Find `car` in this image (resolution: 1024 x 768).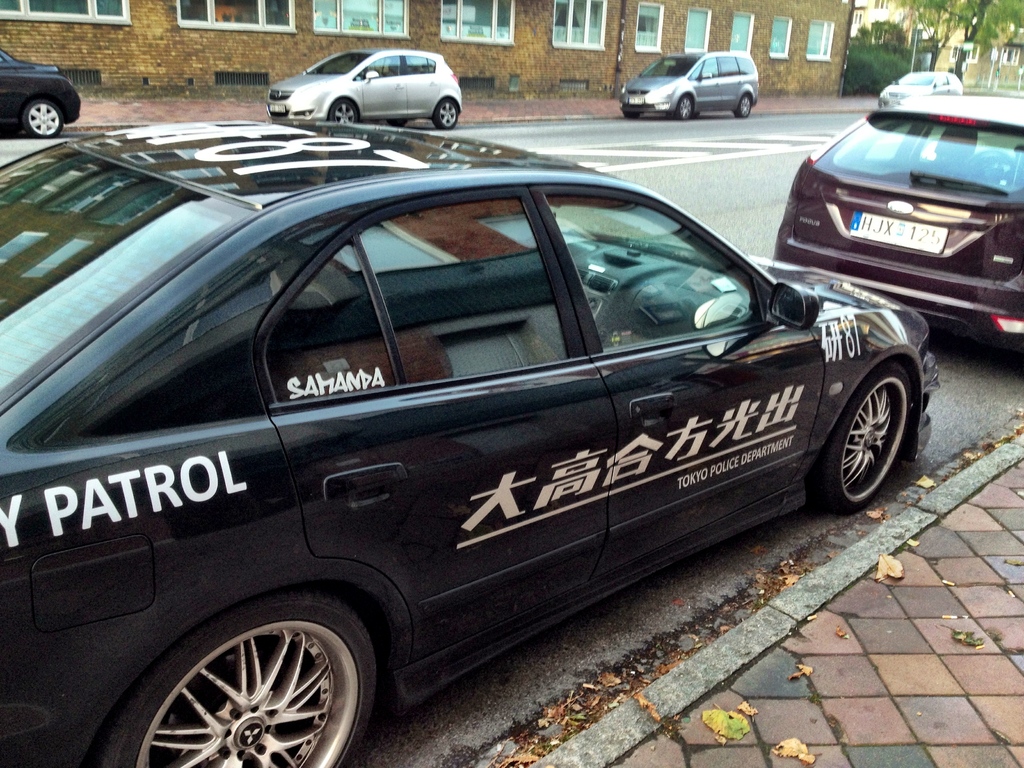
rect(269, 52, 463, 125).
